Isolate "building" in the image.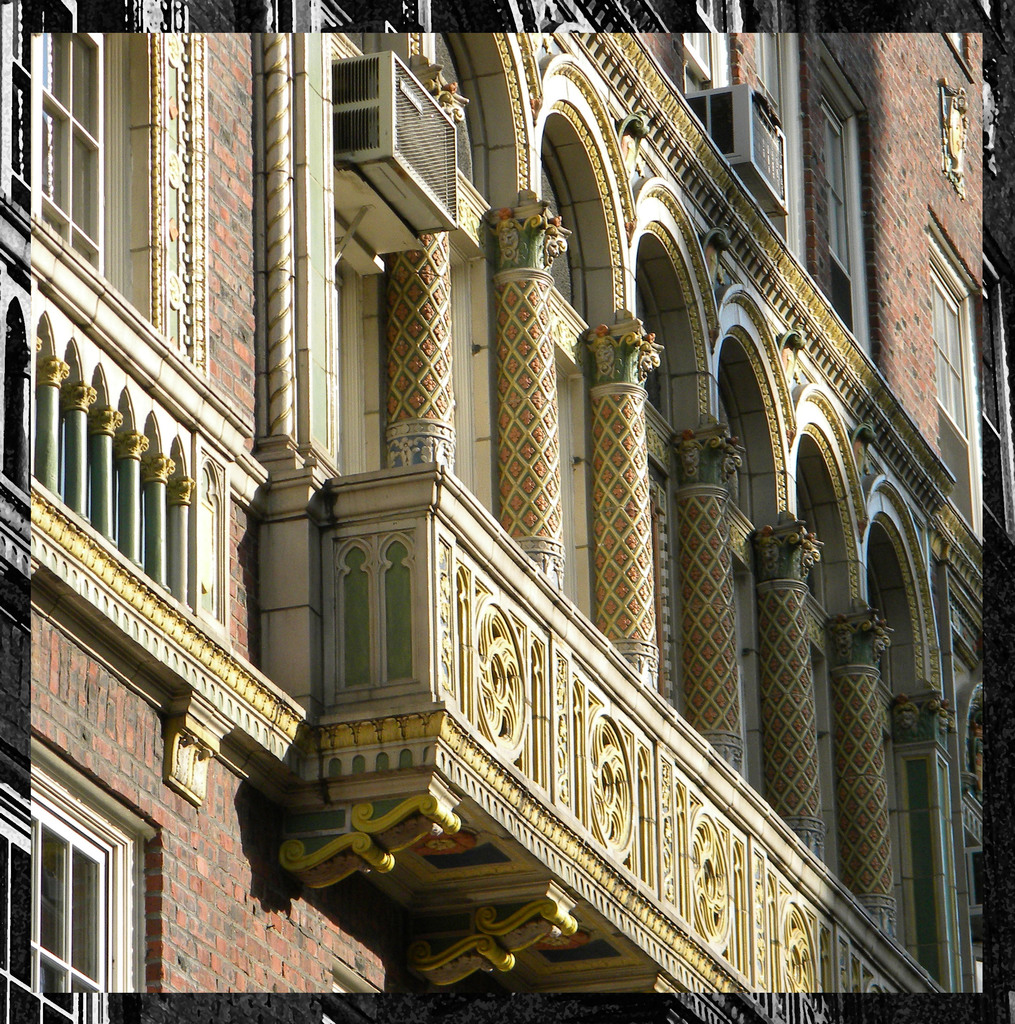
Isolated region: 0 2 1014 1023.
